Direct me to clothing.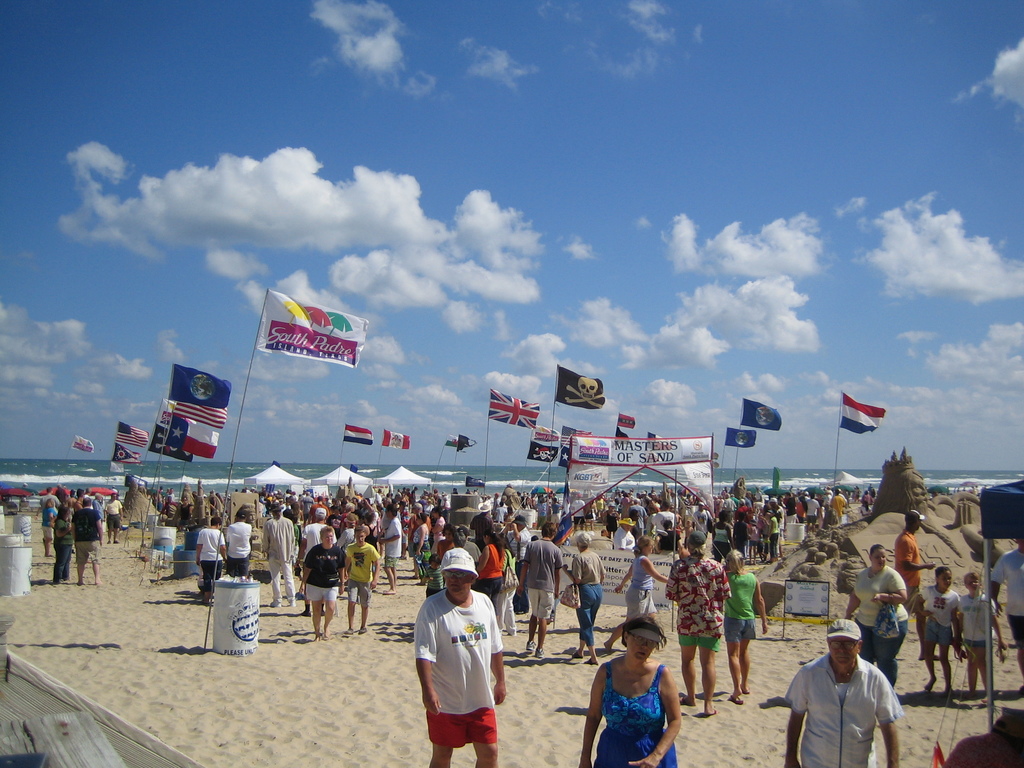
Direction: pyautogui.locateOnScreen(652, 511, 675, 534).
